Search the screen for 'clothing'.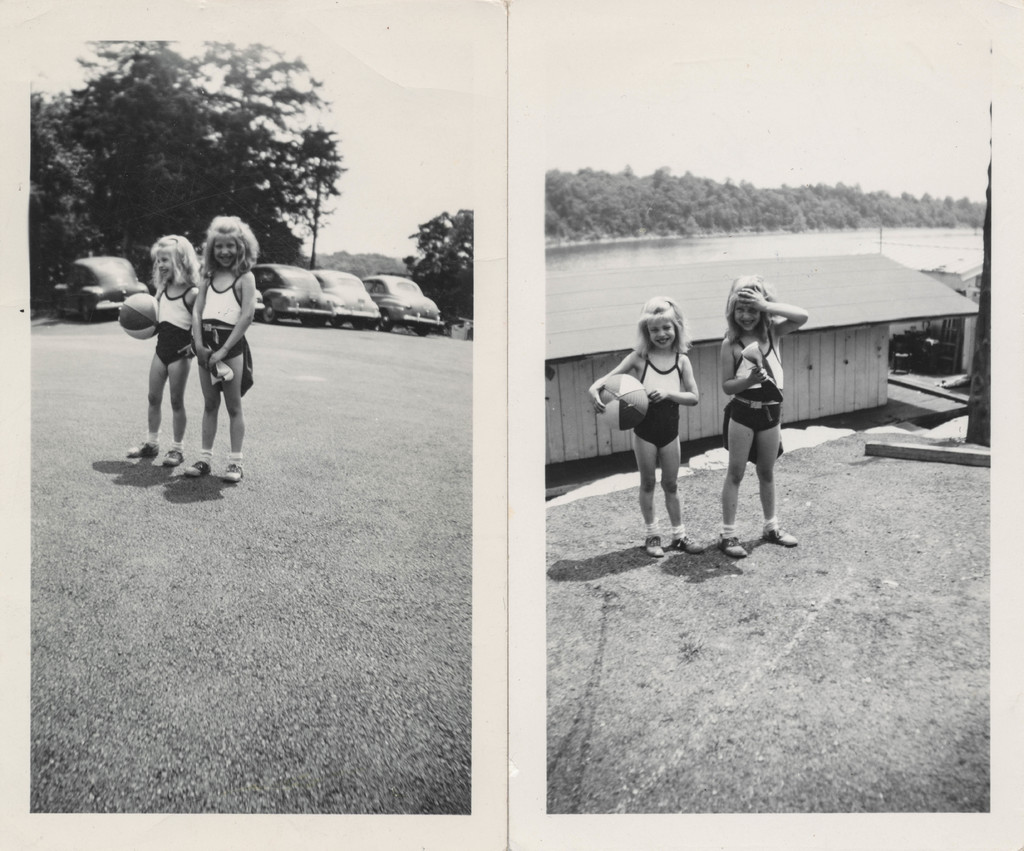
Found at {"left": 636, "top": 347, "right": 680, "bottom": 422}.
